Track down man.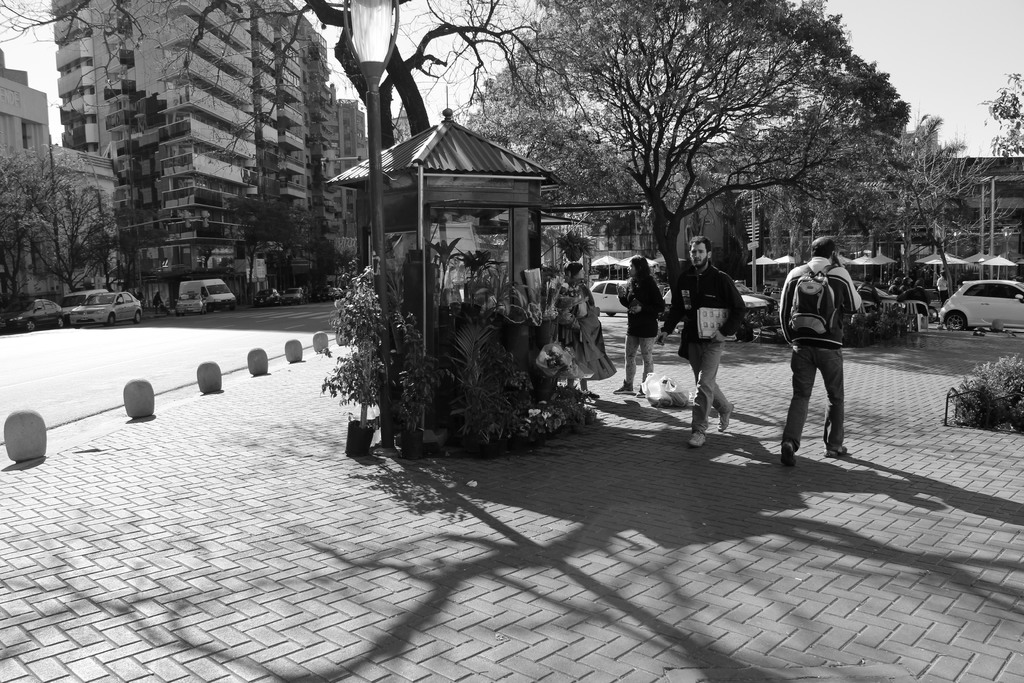
Tracked to [659,237,754,445].
